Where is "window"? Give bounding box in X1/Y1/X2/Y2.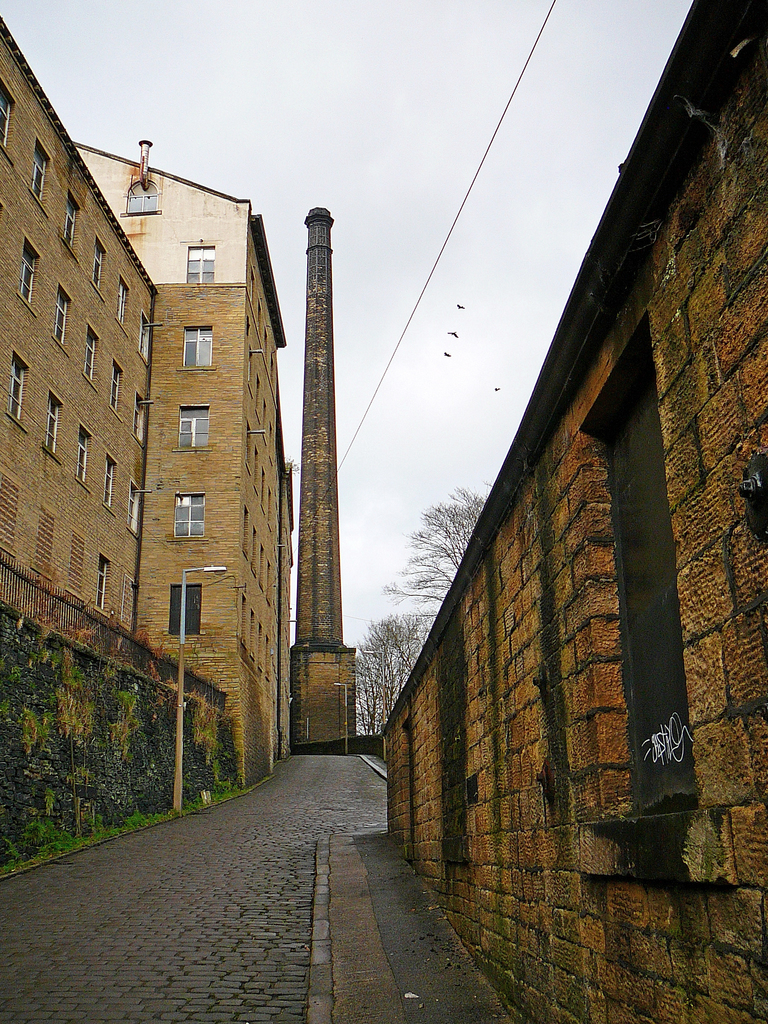
182/327/210/365.
